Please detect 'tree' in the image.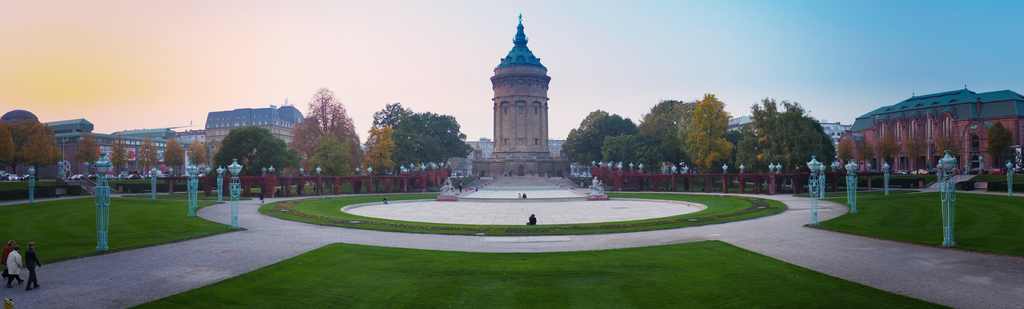
bbox=[161, 137, 187, 174].
